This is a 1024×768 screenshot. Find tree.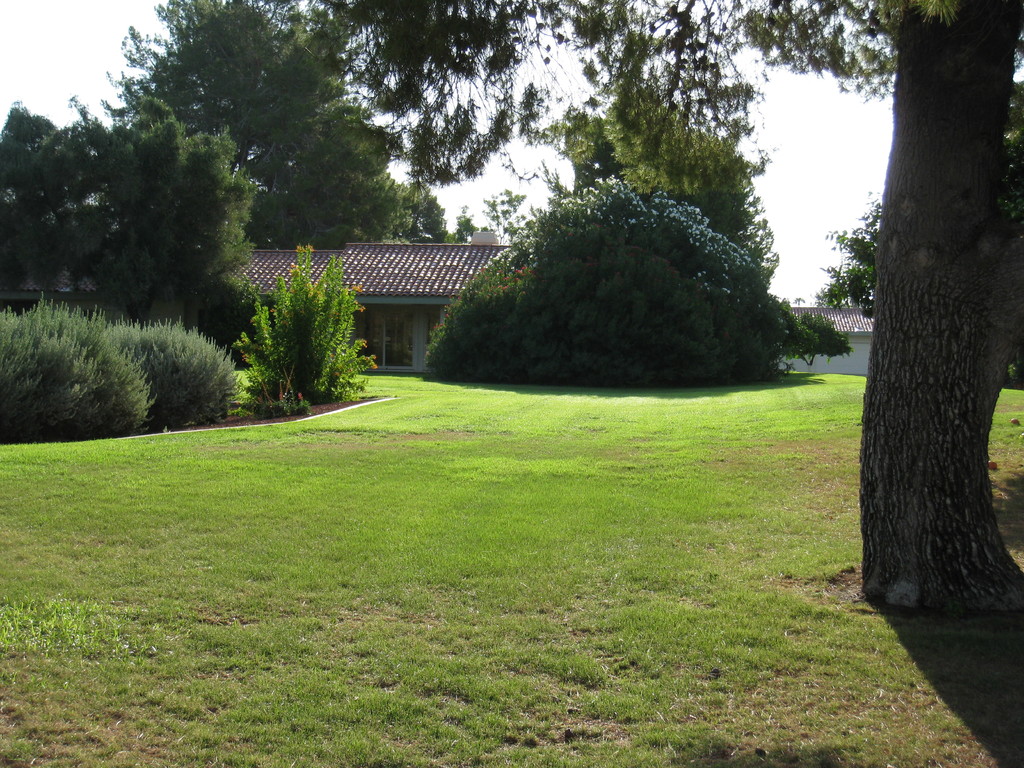
Bounding box: (563,73,775,301).
